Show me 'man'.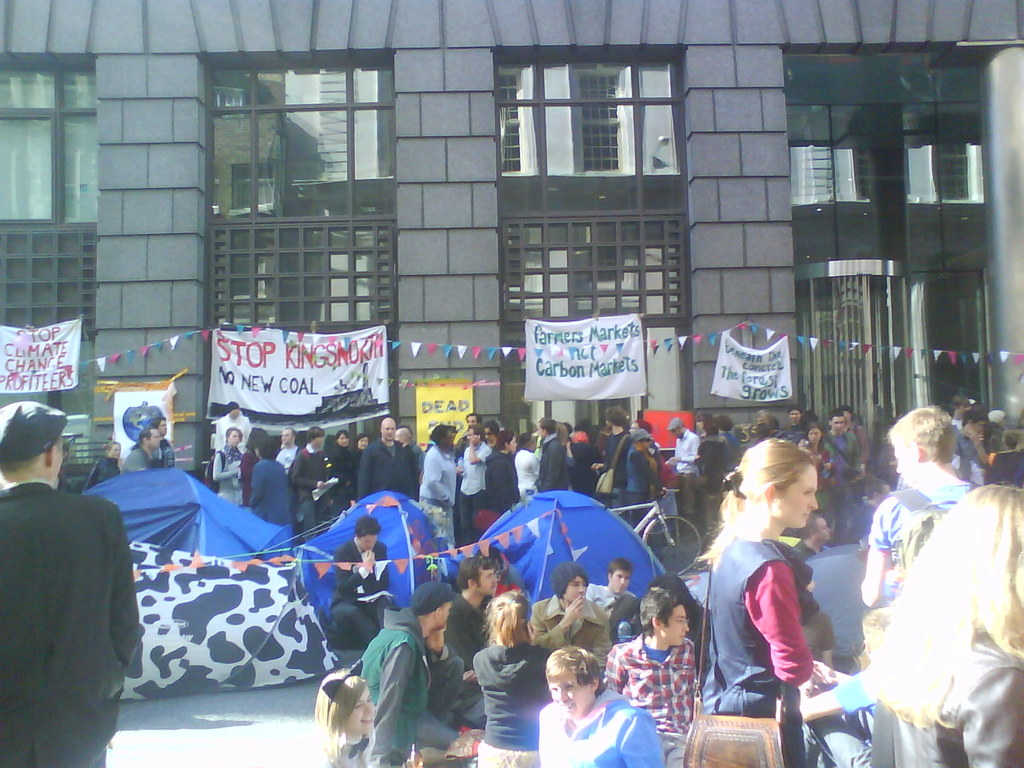
'man' is here: detection(247, 436, 289, 522).
